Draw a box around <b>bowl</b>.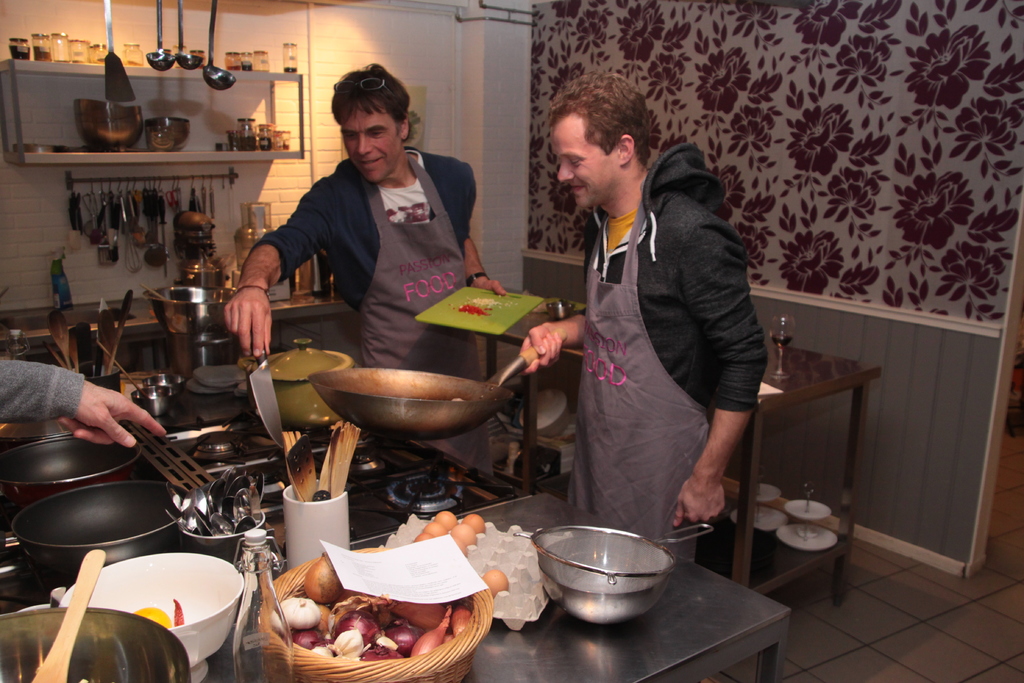
[143, 117, 180, 150].
